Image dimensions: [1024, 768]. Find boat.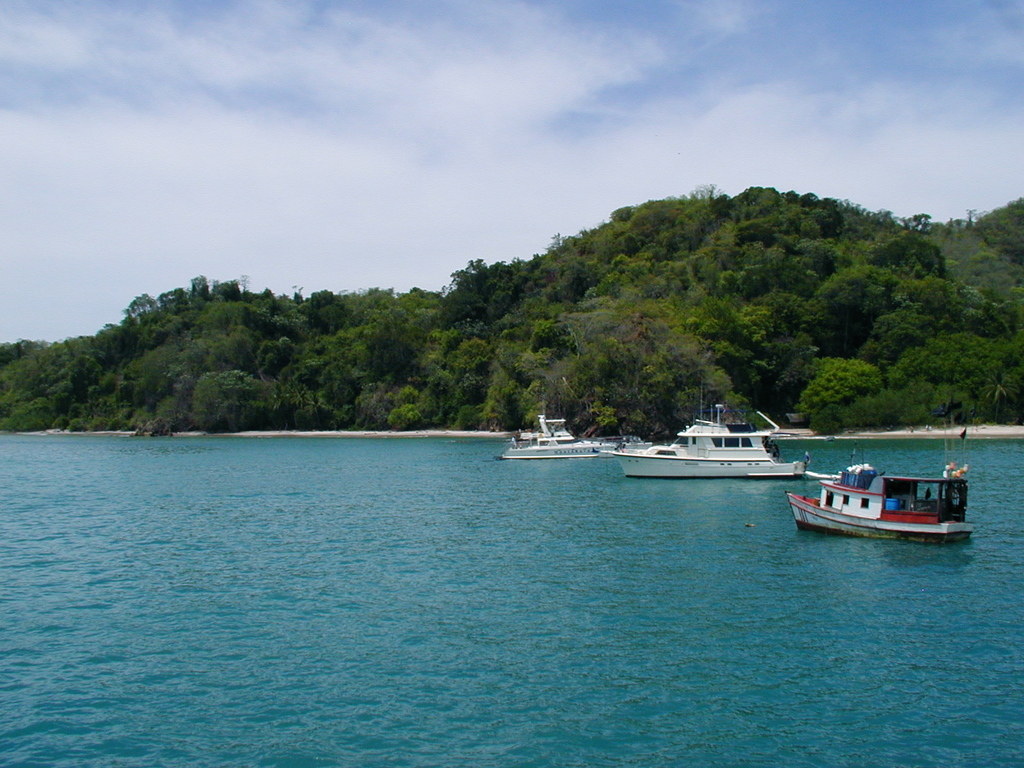
801,461,983,541.
